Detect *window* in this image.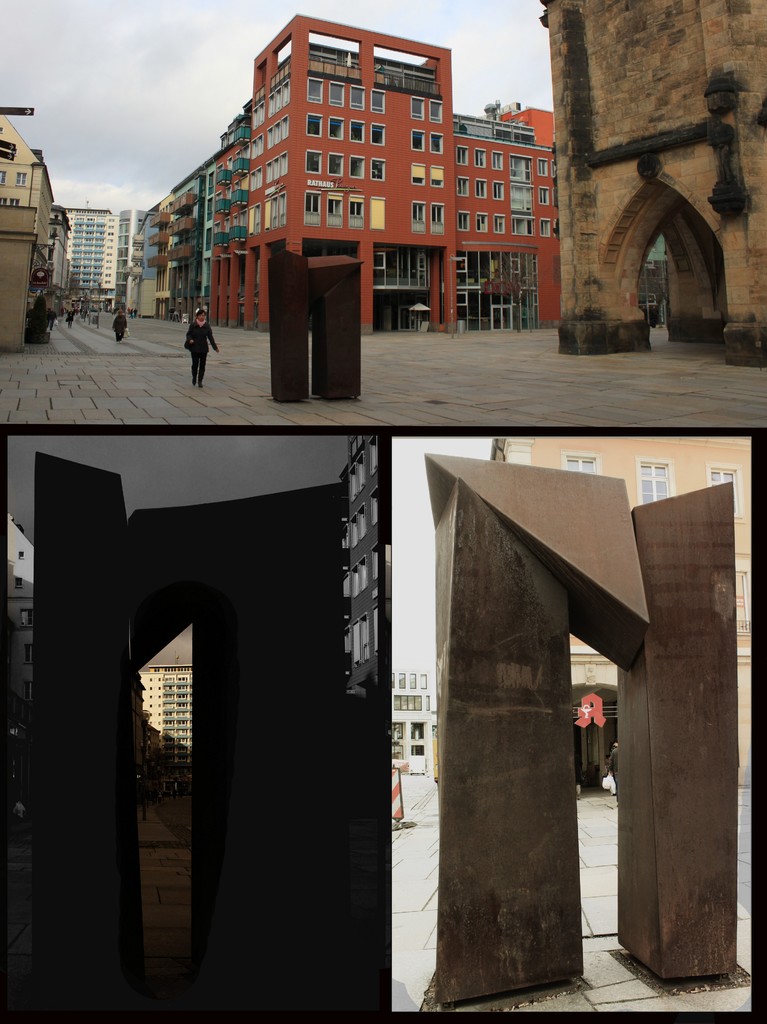
Detection: x1=373, y1=124, x2=385, y2=145.
